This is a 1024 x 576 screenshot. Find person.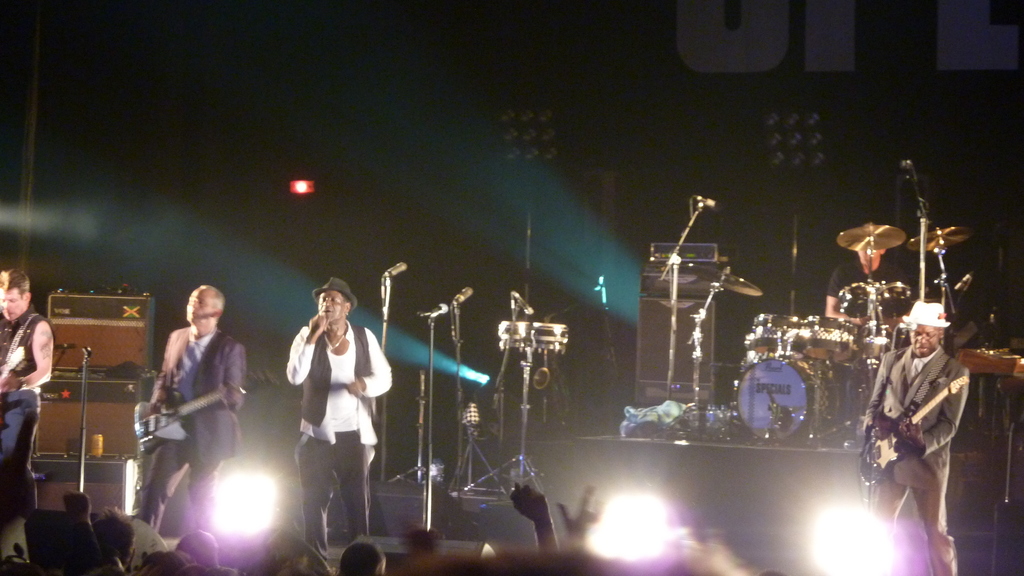
Bounding box: region(173, 531, 231, 575).
